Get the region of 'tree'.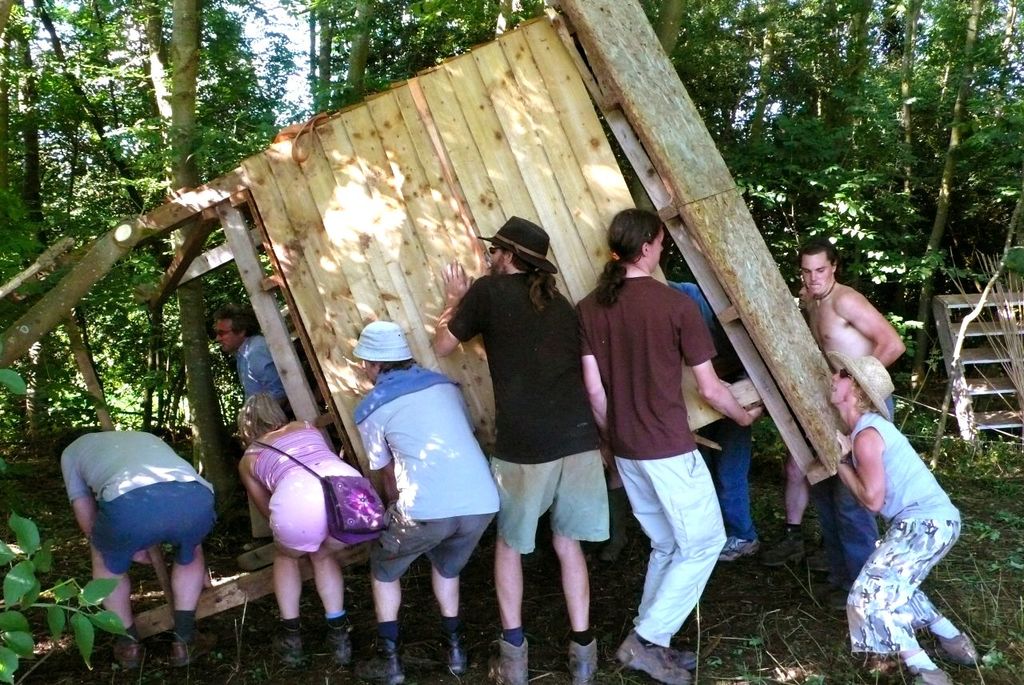
bbox(876, 0, 1023, 422).
